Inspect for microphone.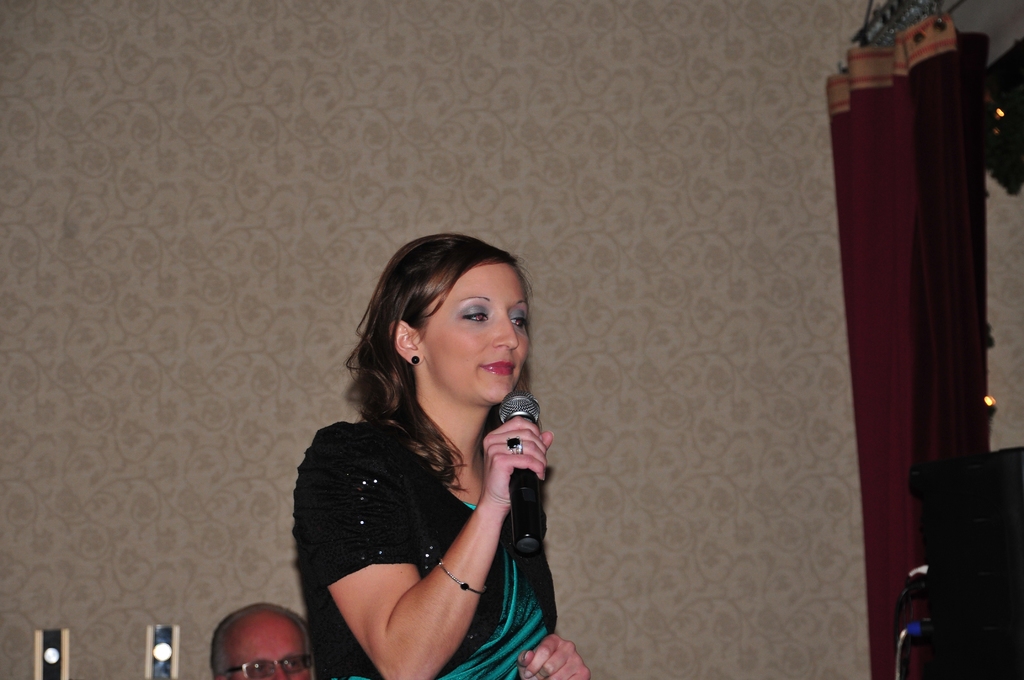
Inspection: 460 397 559 566.
